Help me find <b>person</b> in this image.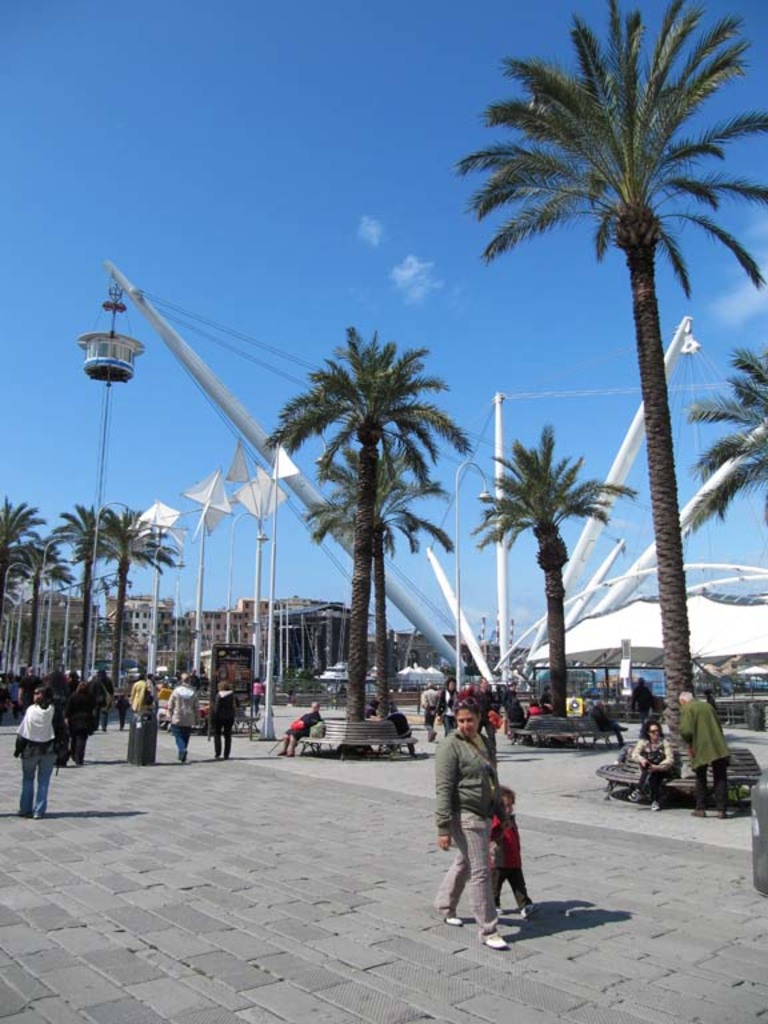
Found it: (x1=627, y1=715, x2=675, y2=811).
